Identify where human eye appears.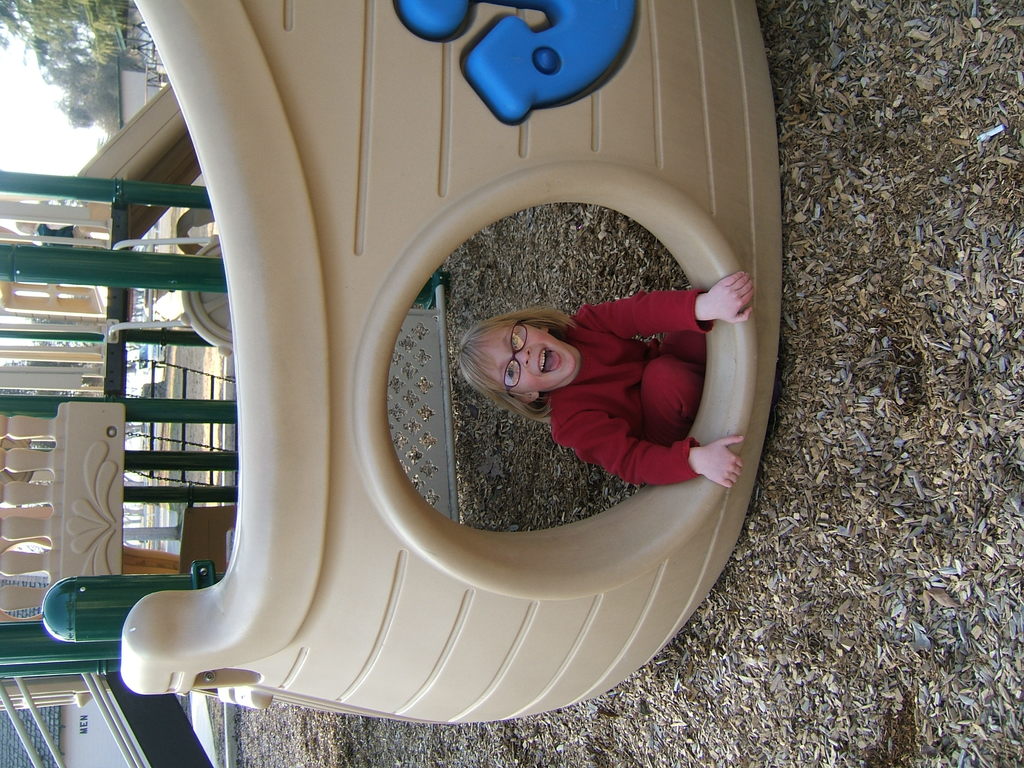
Appears at Rect(511, 329, 521, 349).
